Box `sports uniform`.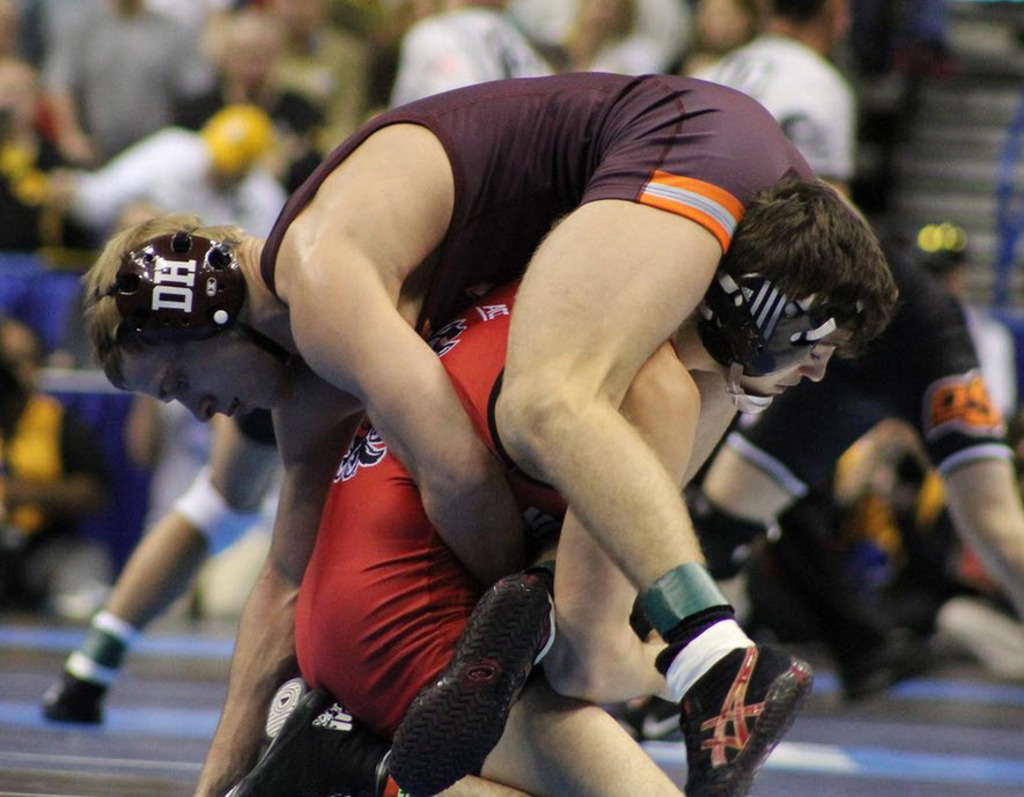
[left=259, top=71, right=822, bottom=335].
